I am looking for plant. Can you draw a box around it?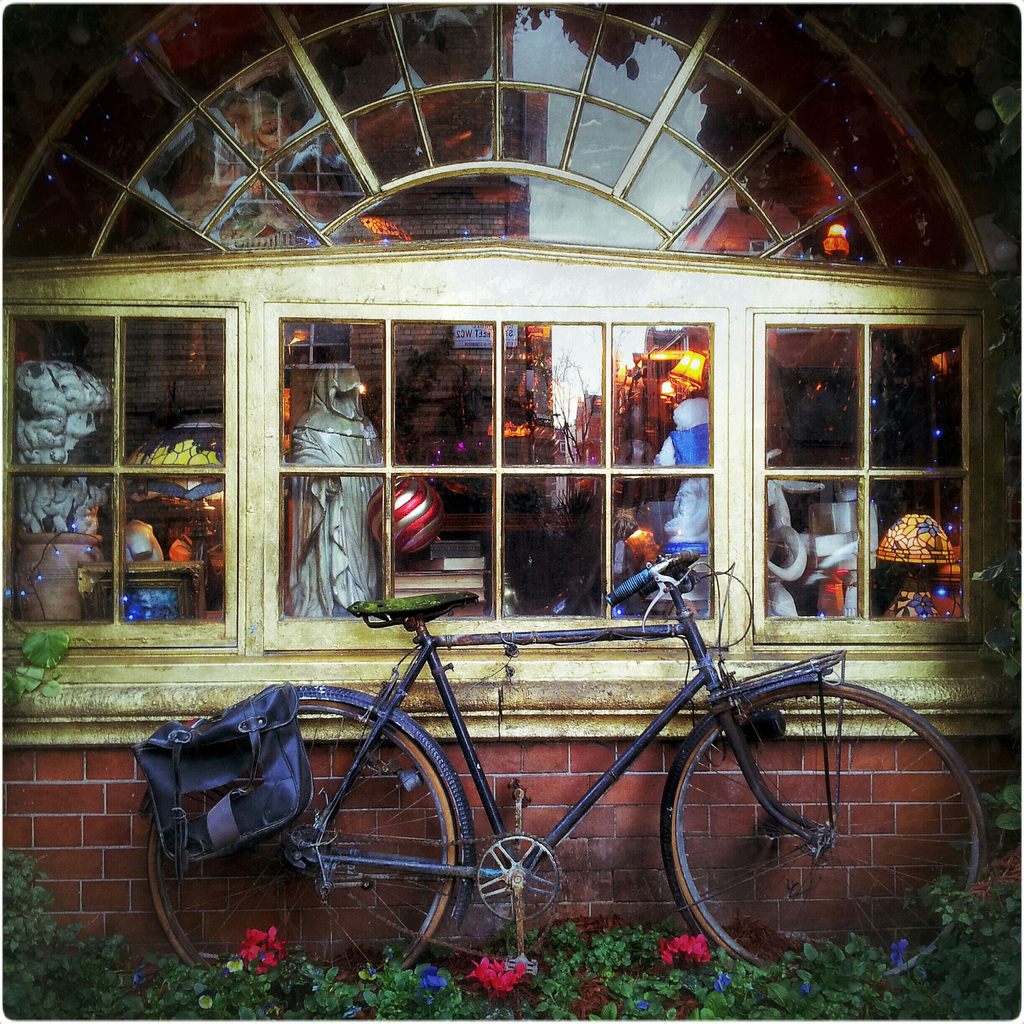
Sure, the bounding box is x1=0 y1=85 x2=1023 y2=1023.
